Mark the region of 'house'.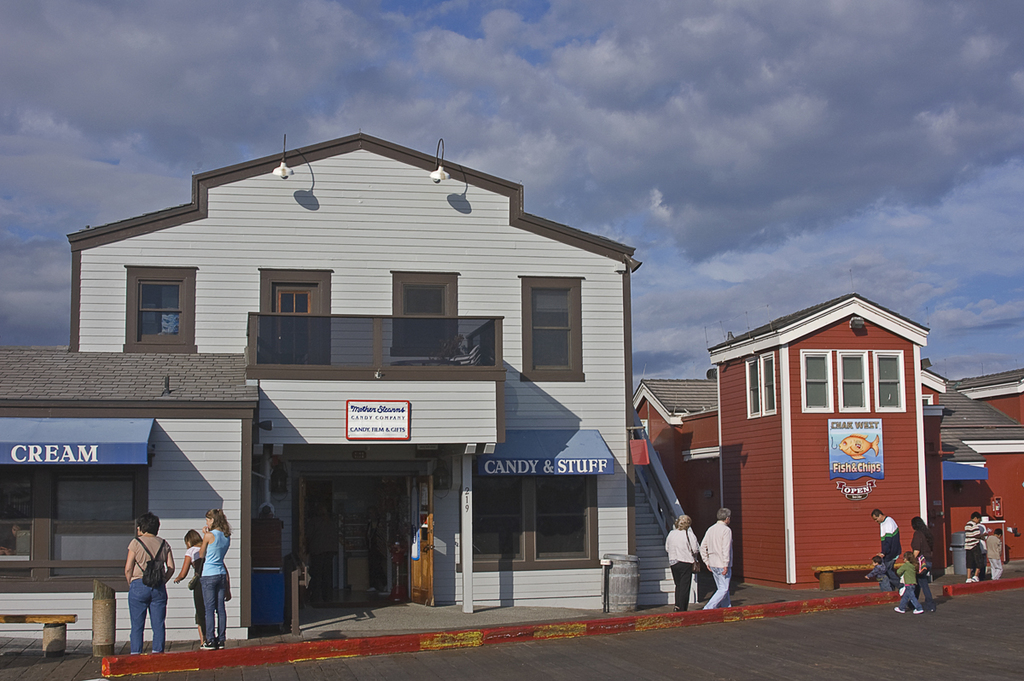
Region: <region>69, 127, 691, 615</region>.
